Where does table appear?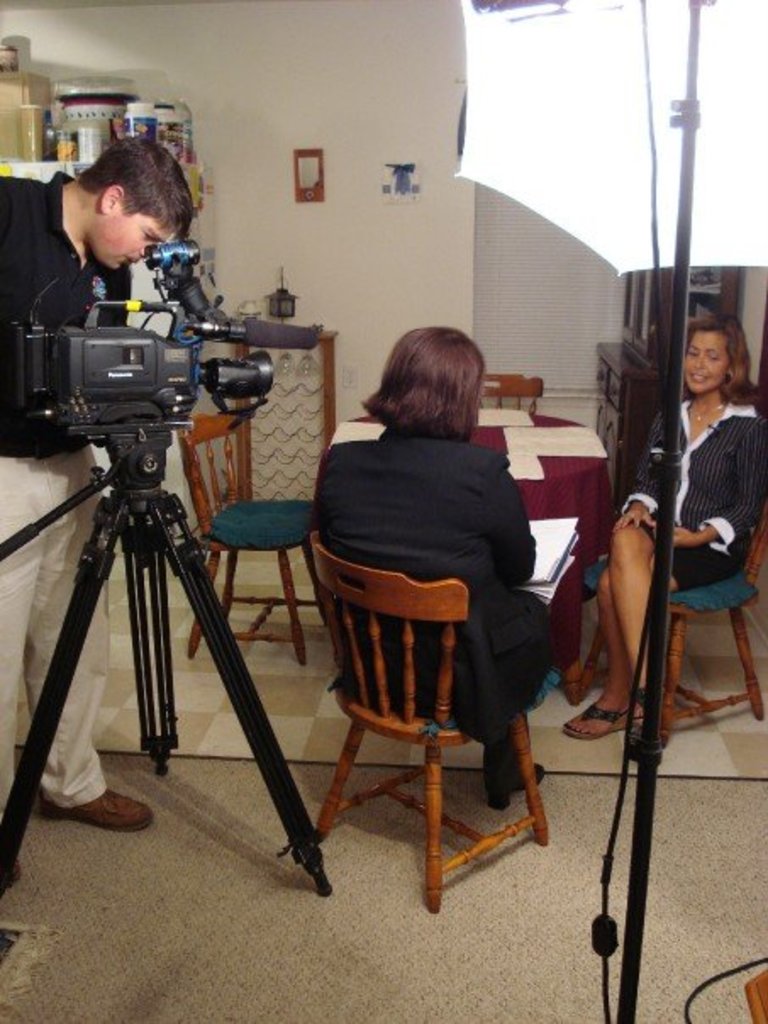
Appears at {"x1": 327, "y1": 410, "x2": 617, "y2": 705}.
